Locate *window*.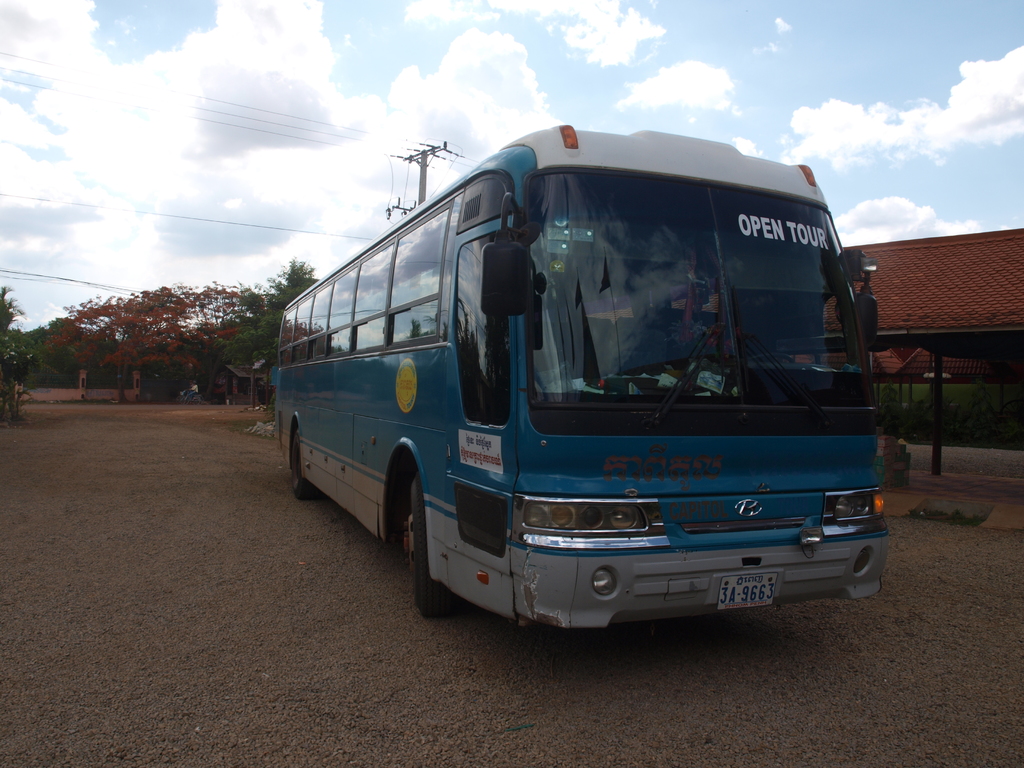
Bounding box: <bbox>308, 281, 333, 367</bbox>.
